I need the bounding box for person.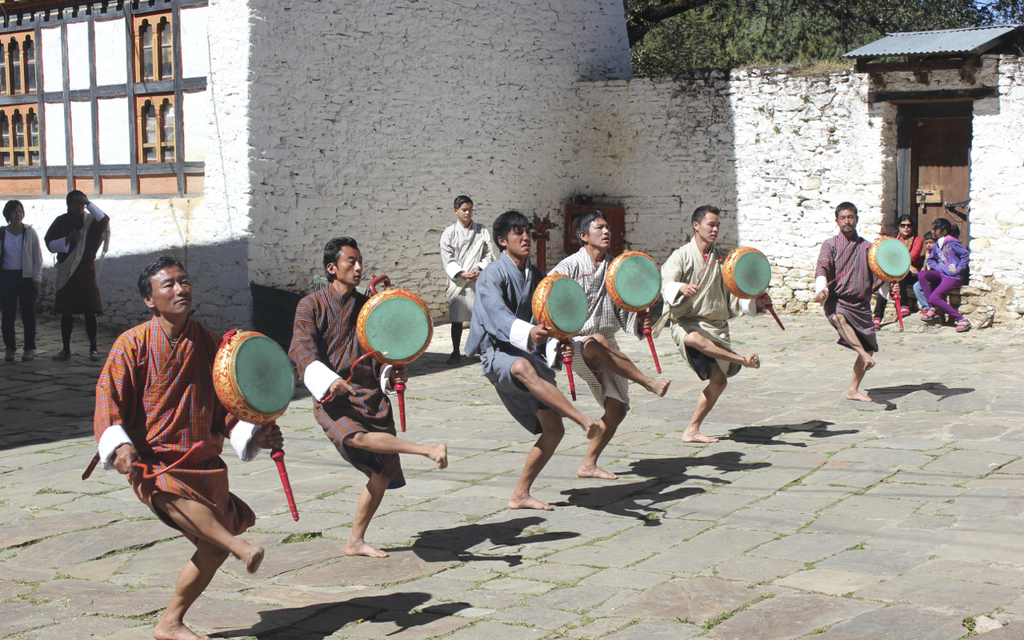
Here it is: 302,242,392,559.
